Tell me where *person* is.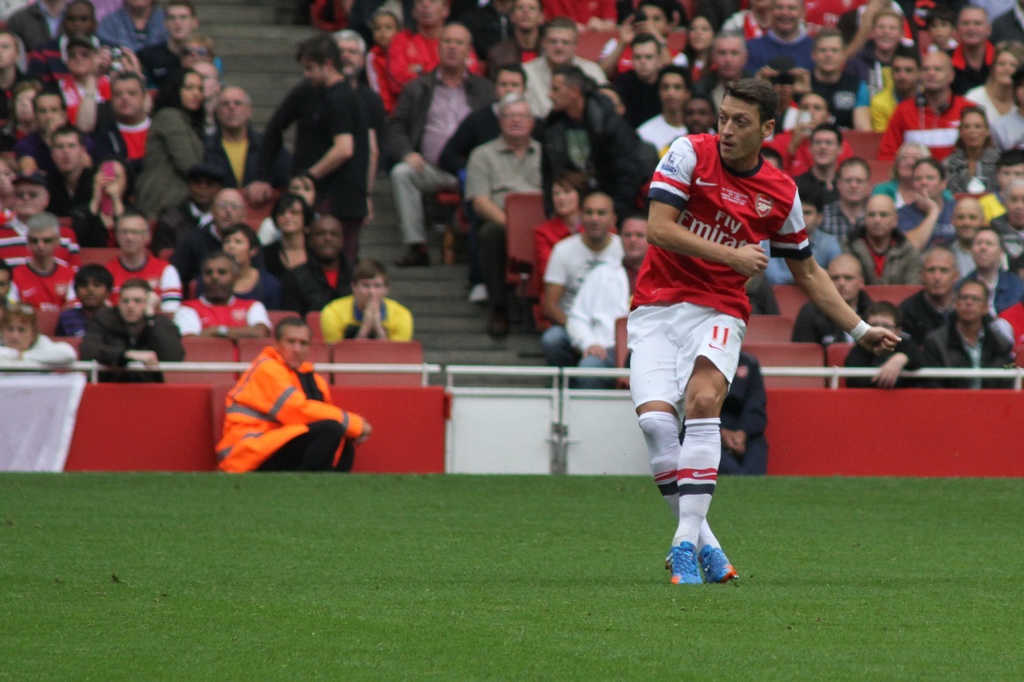
*person* is at (20,88,75,171).
